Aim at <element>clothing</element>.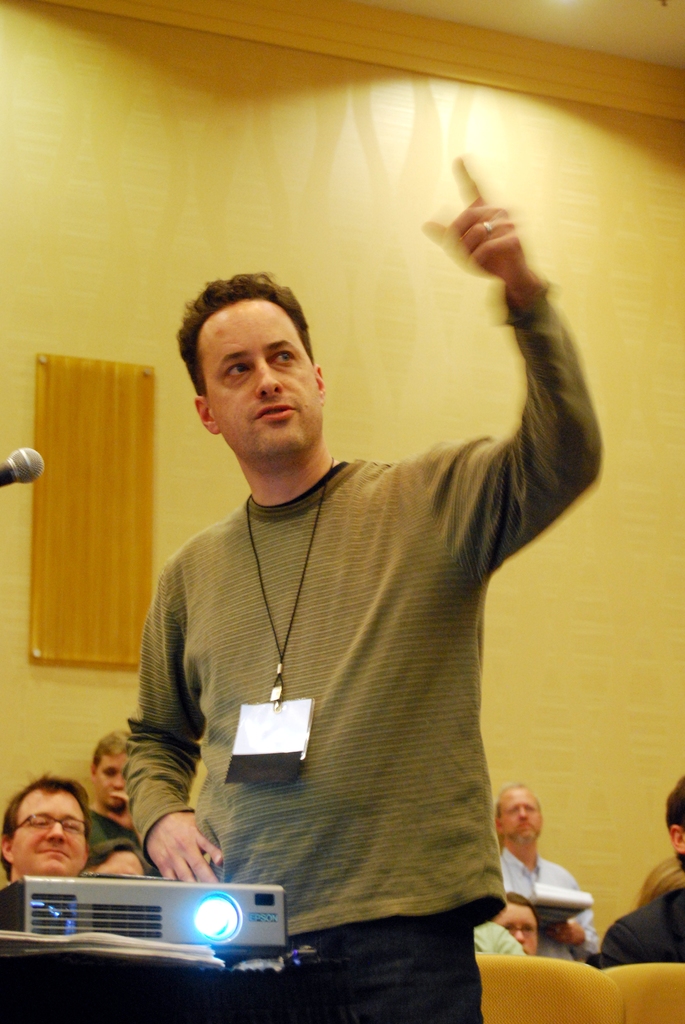
Aimed at 494, 848, 597, 963.
